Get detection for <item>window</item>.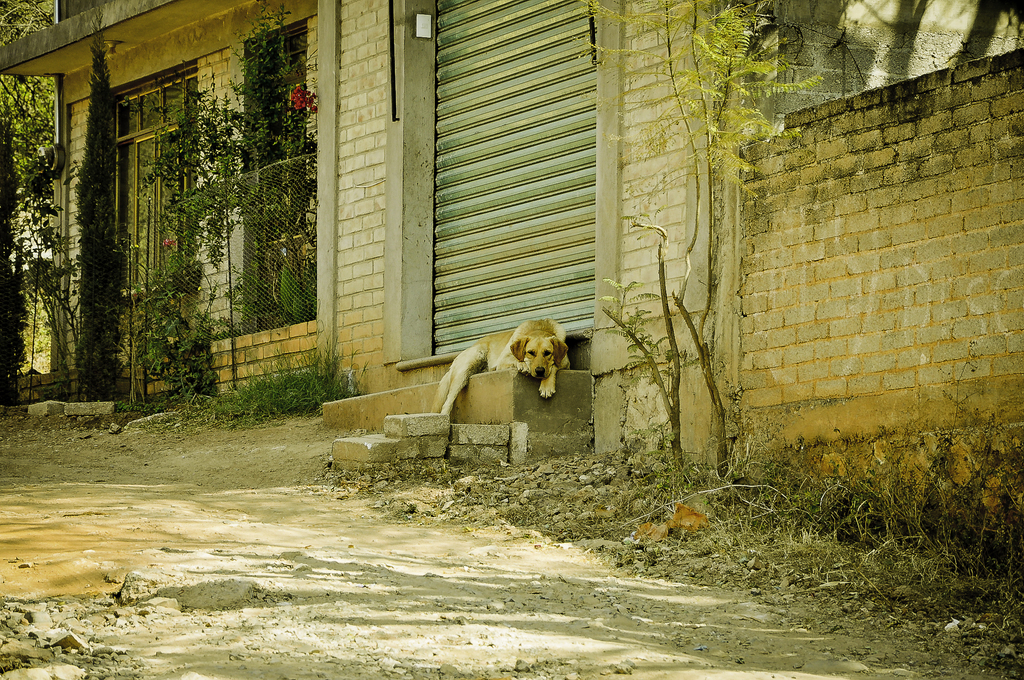
Detection: box(241, 6, 344, 323).
